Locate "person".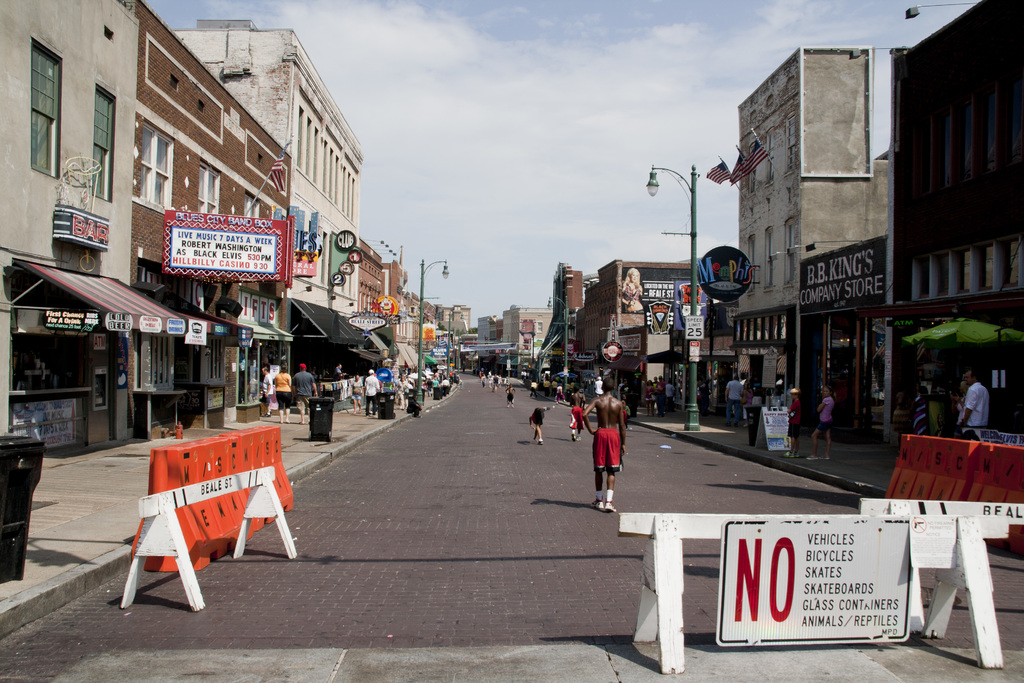
Bounding box: <box>352,375,365,418</box>.
